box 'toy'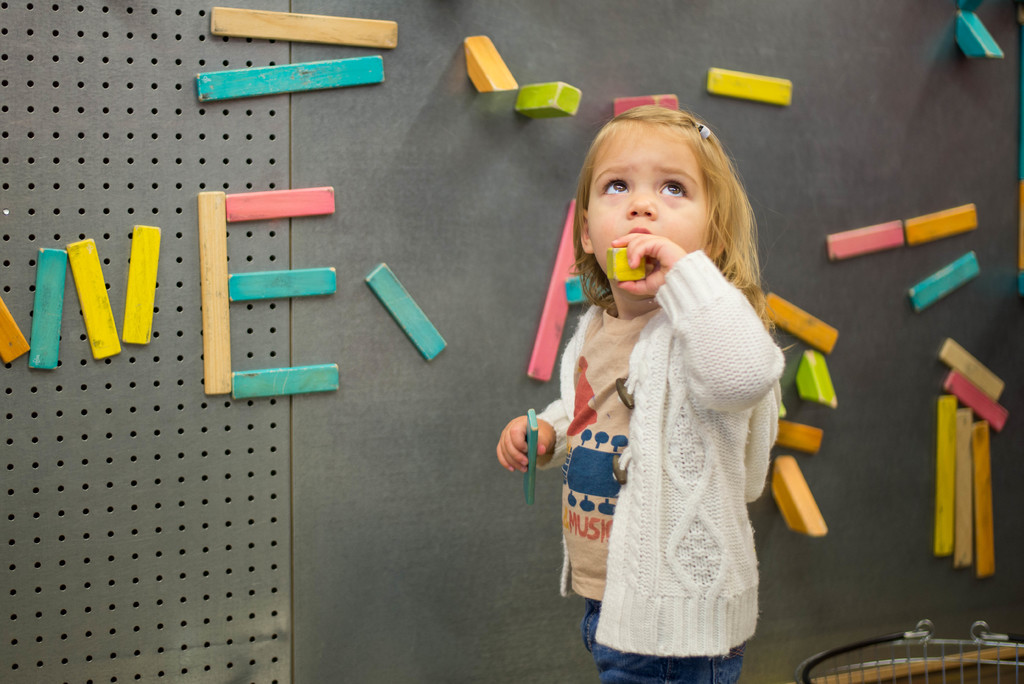
pyautogui.locateOnScreen(708, 68, 790, 104)
